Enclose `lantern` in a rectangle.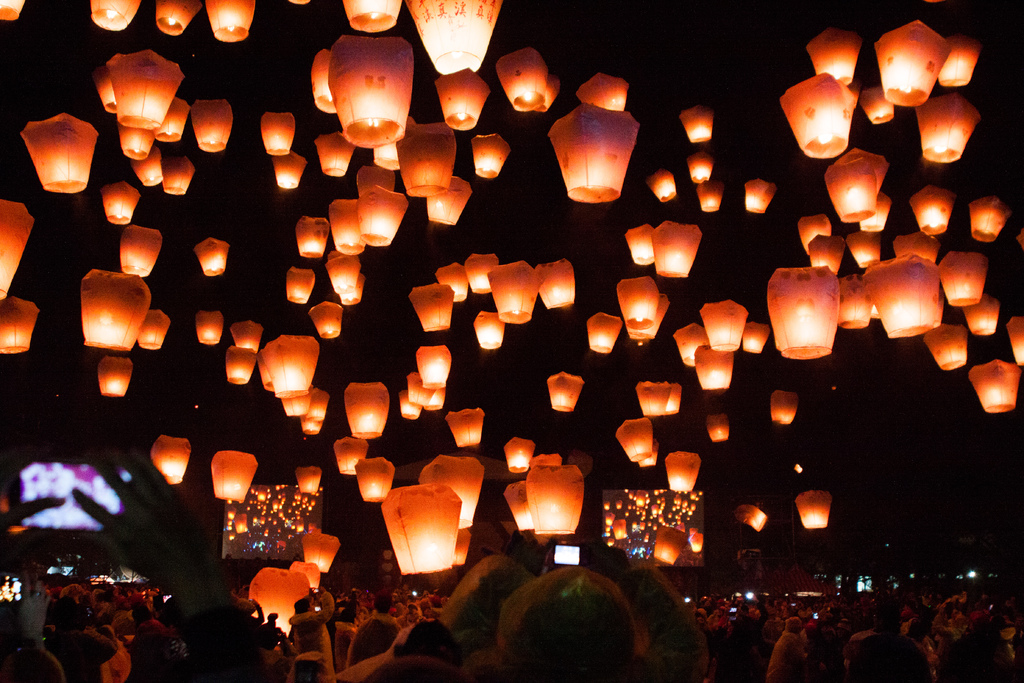
detection(968, 359, 1023, 413).
